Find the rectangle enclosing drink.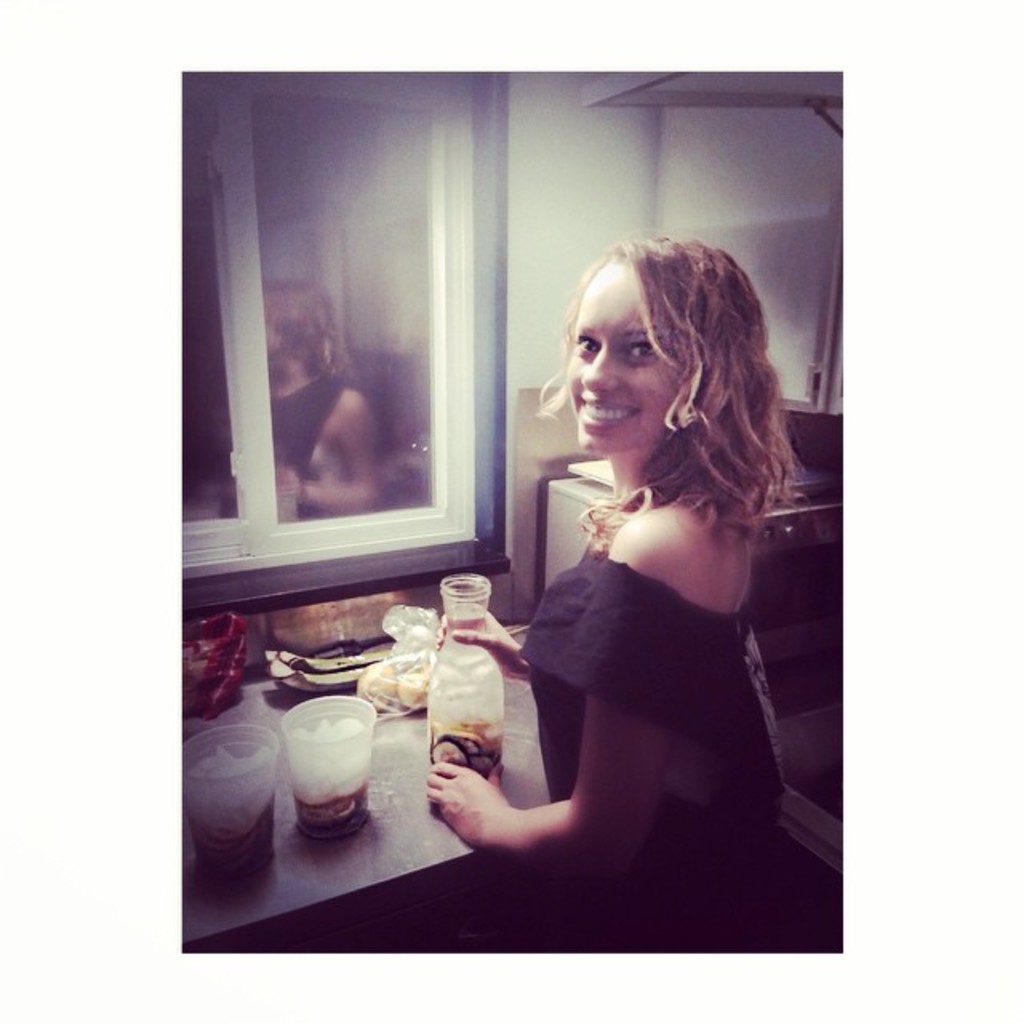
bbox=(419, 715, 501, 782).
